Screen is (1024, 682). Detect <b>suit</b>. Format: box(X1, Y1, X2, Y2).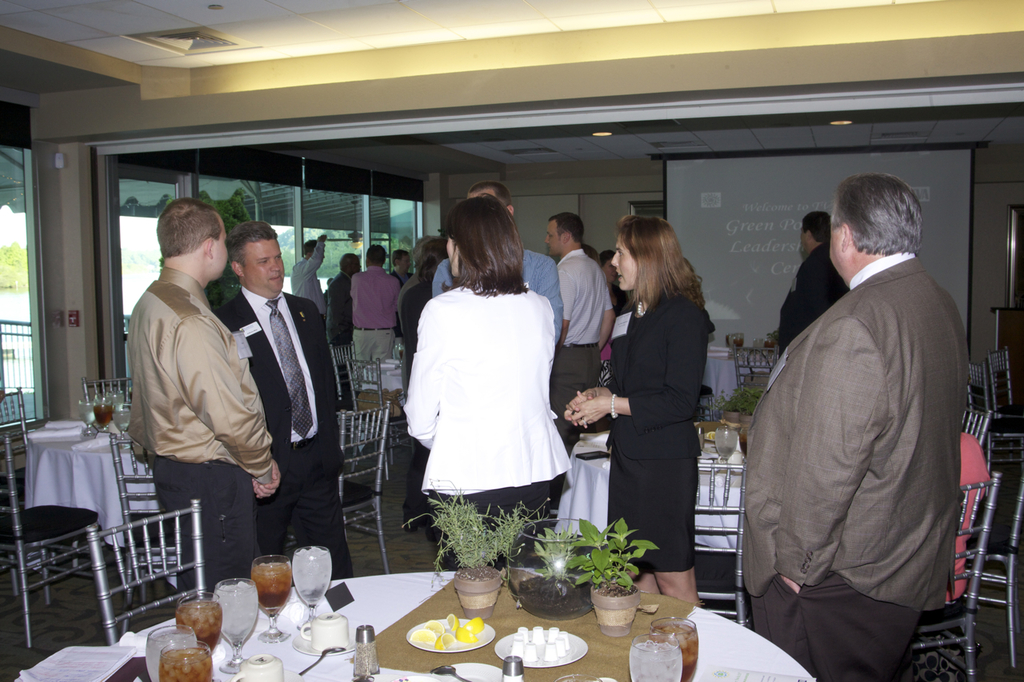
box(598, 292, 712, 467).
